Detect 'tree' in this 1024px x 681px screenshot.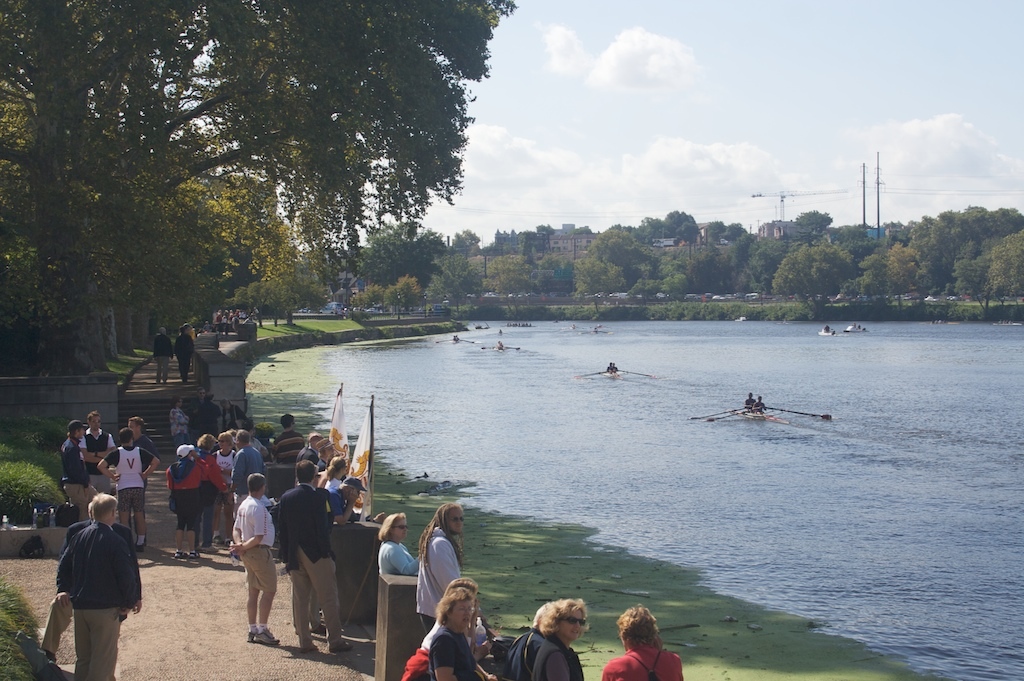
Detection: [left=981, top=219, right=1023, bottom=308].
